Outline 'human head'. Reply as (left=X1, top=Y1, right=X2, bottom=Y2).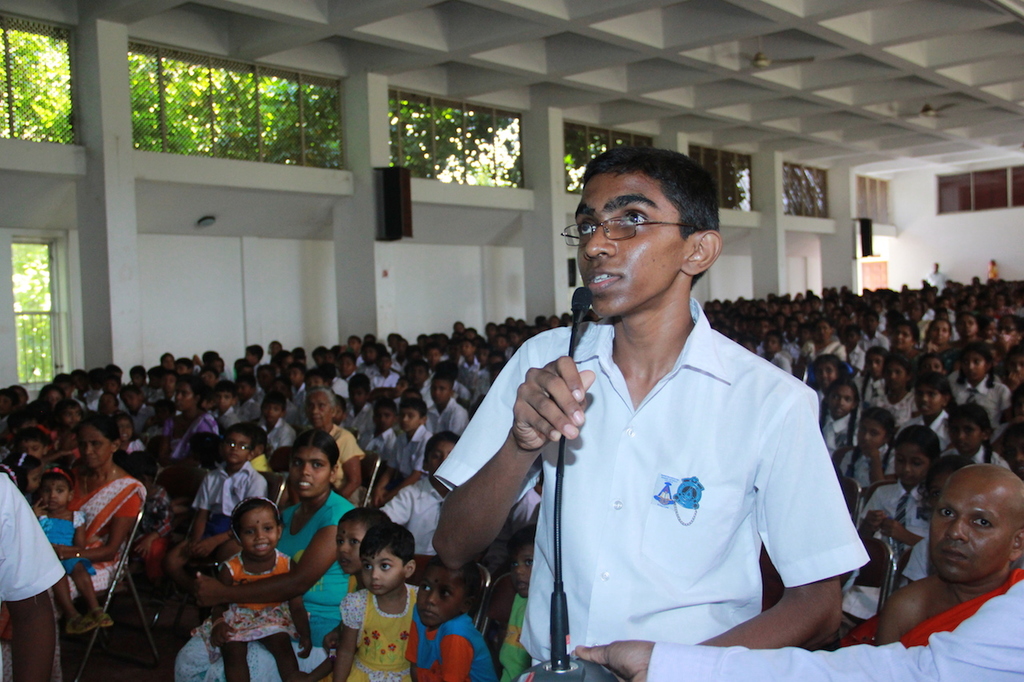
(left=235, top=373, right=255, bottom=401).
